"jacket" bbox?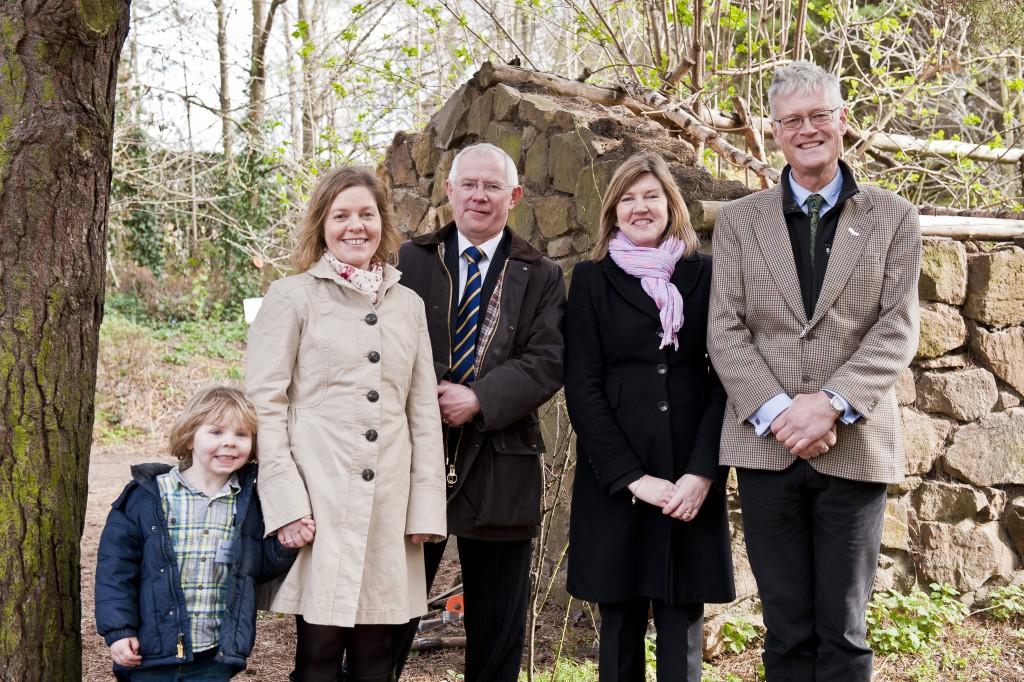
[left=706, top=161, right=909, bottom=499]
